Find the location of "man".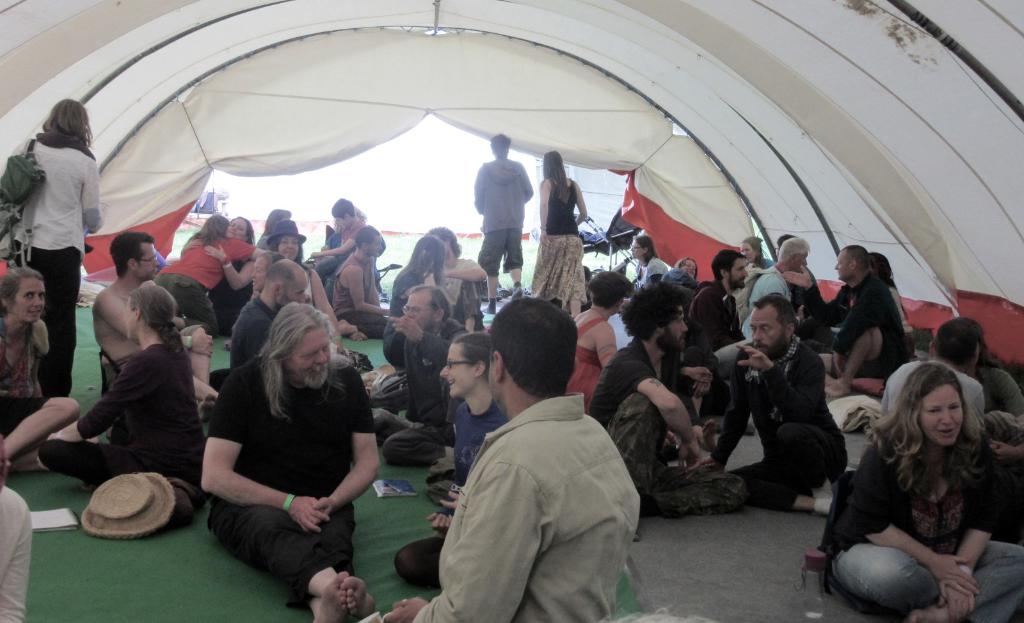
Location: (left=472, top=131, right=531, bottom=316).
